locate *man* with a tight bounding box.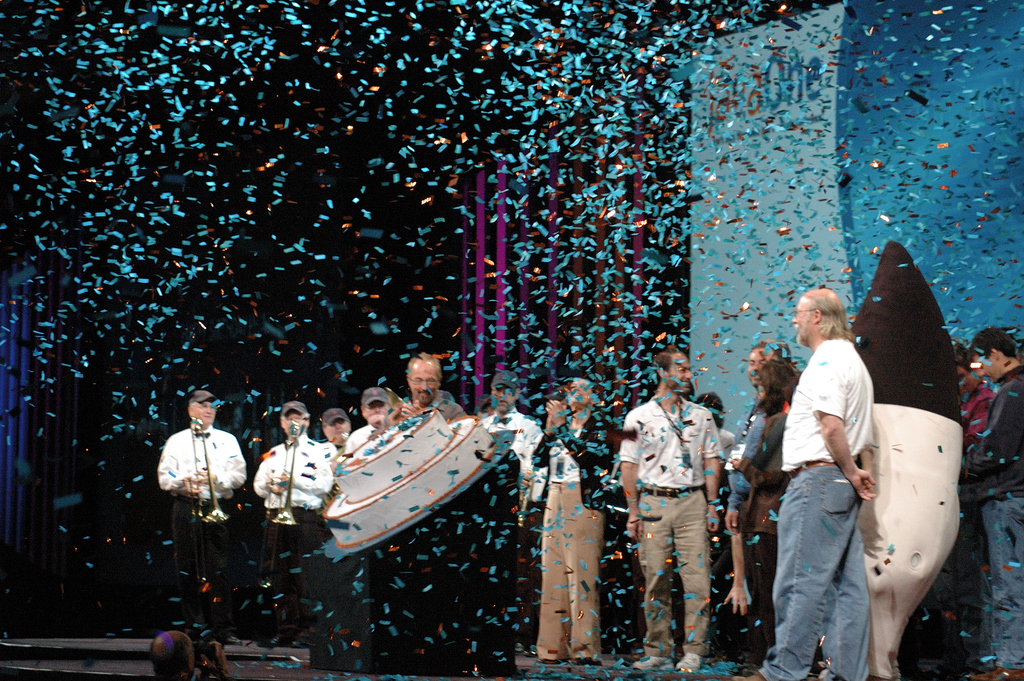
<region>940, 336, 989, 467</region>.
